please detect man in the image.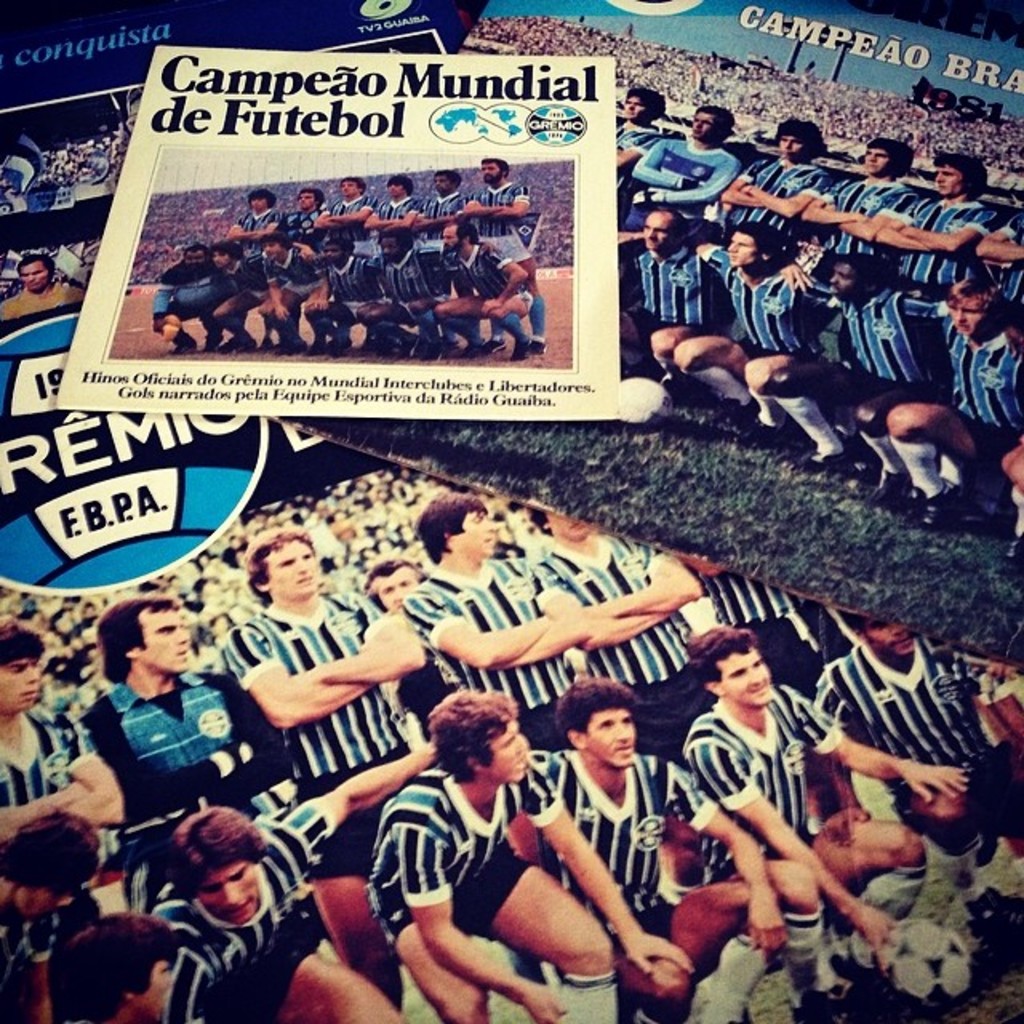
{"x1": 438, "y1": 211, "x2": 528, "y2": 346}.
